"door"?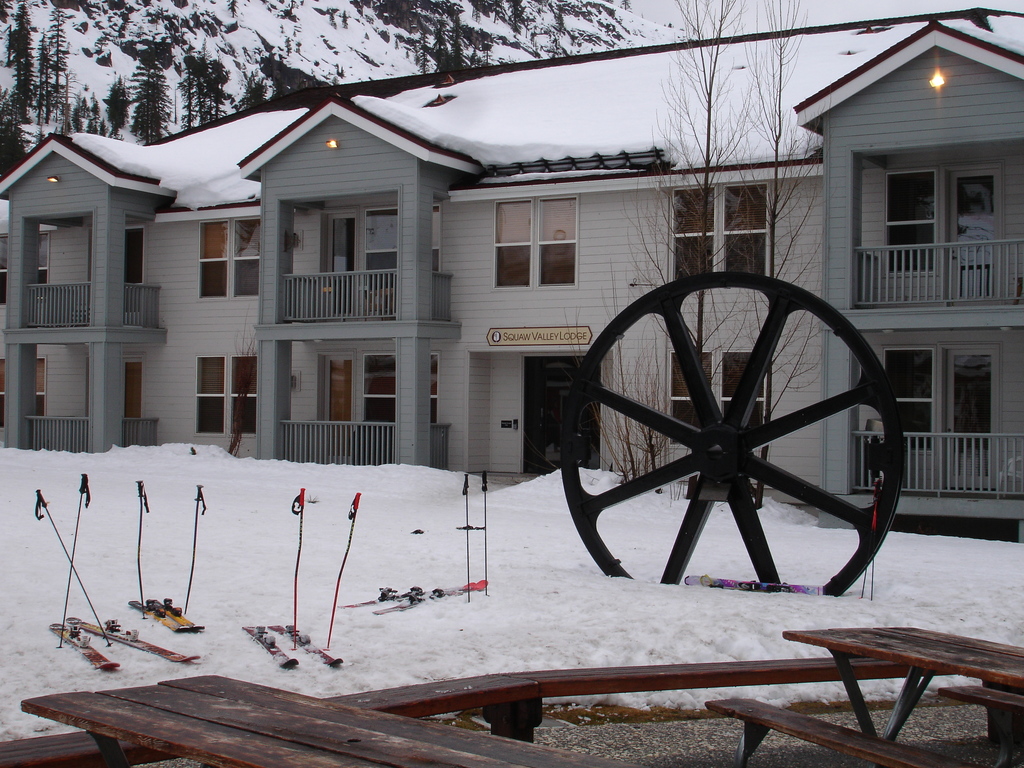
<region>325, 214, 364, 319</region>
